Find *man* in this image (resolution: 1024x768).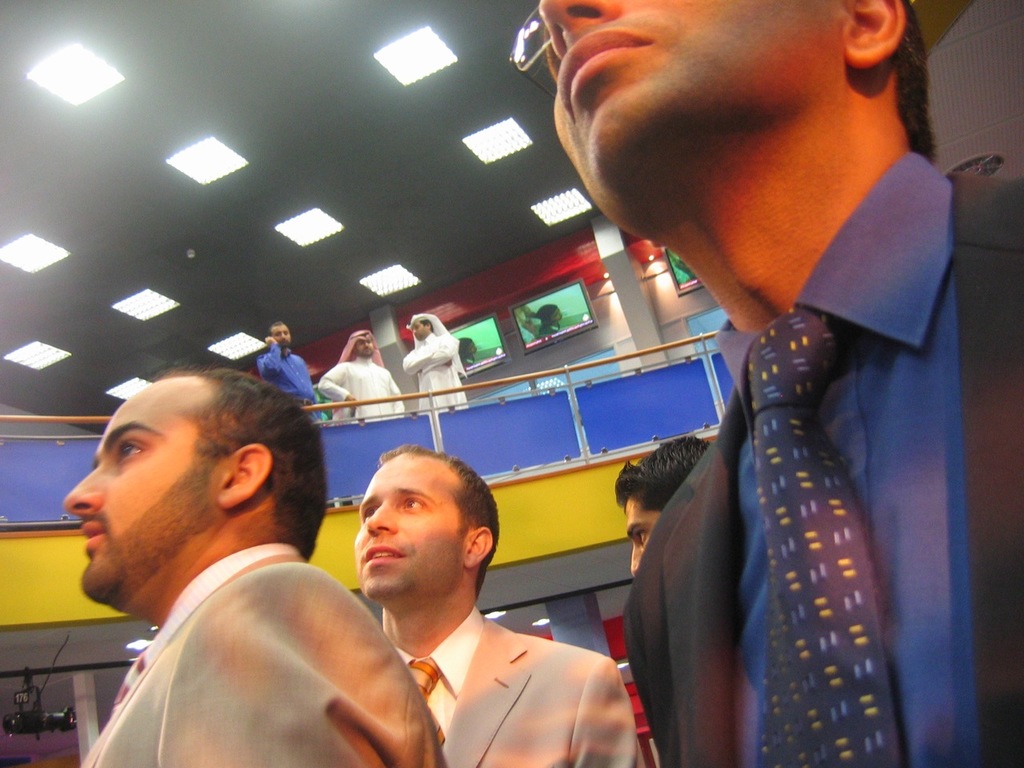
Rect(612, 437, 718, 582).
